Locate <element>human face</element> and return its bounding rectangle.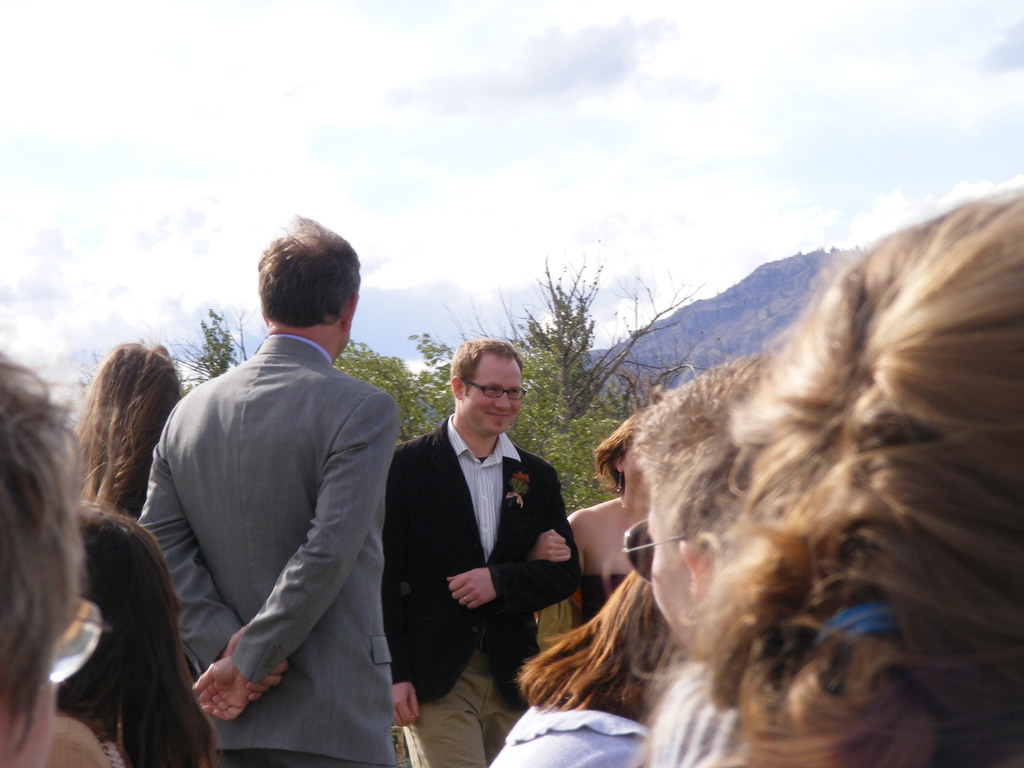
box=[460, 350, 526, 436].
